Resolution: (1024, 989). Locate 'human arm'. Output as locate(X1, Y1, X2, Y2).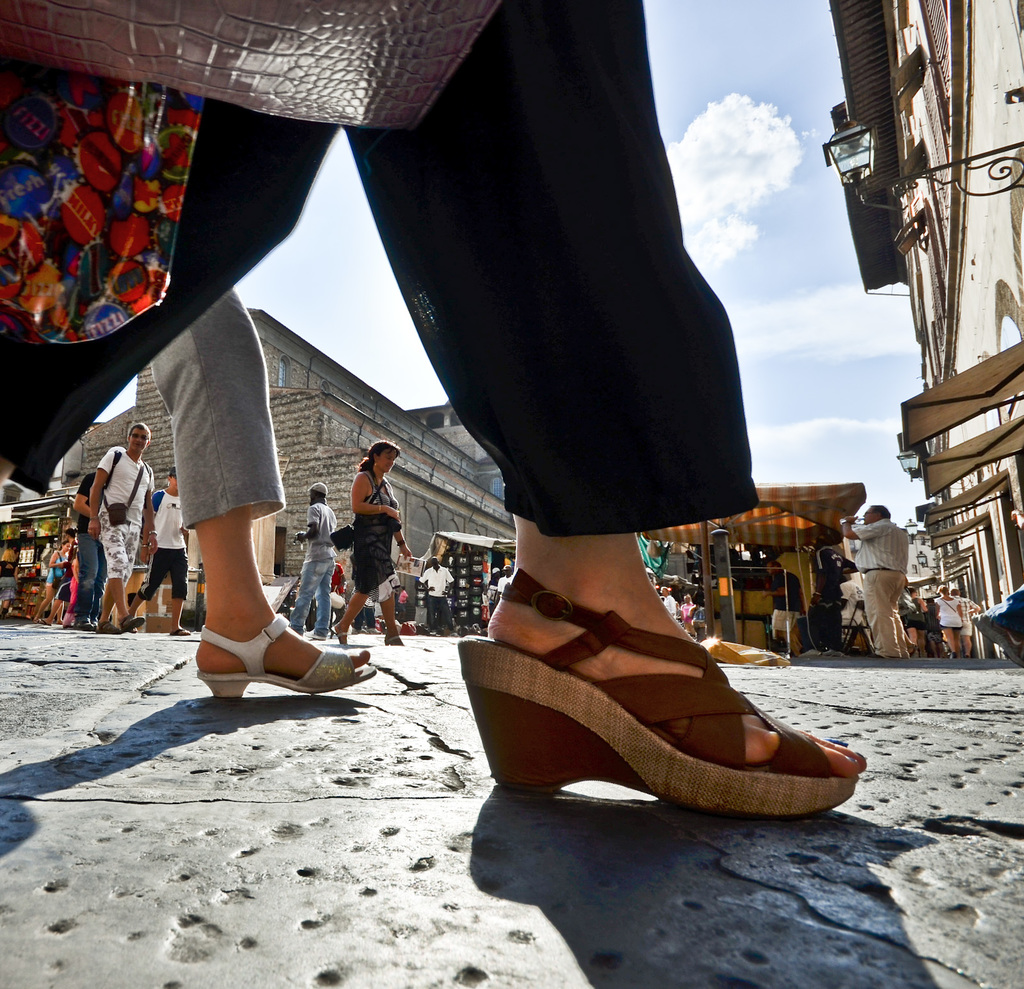
locate(954, 600, 963, 627).
